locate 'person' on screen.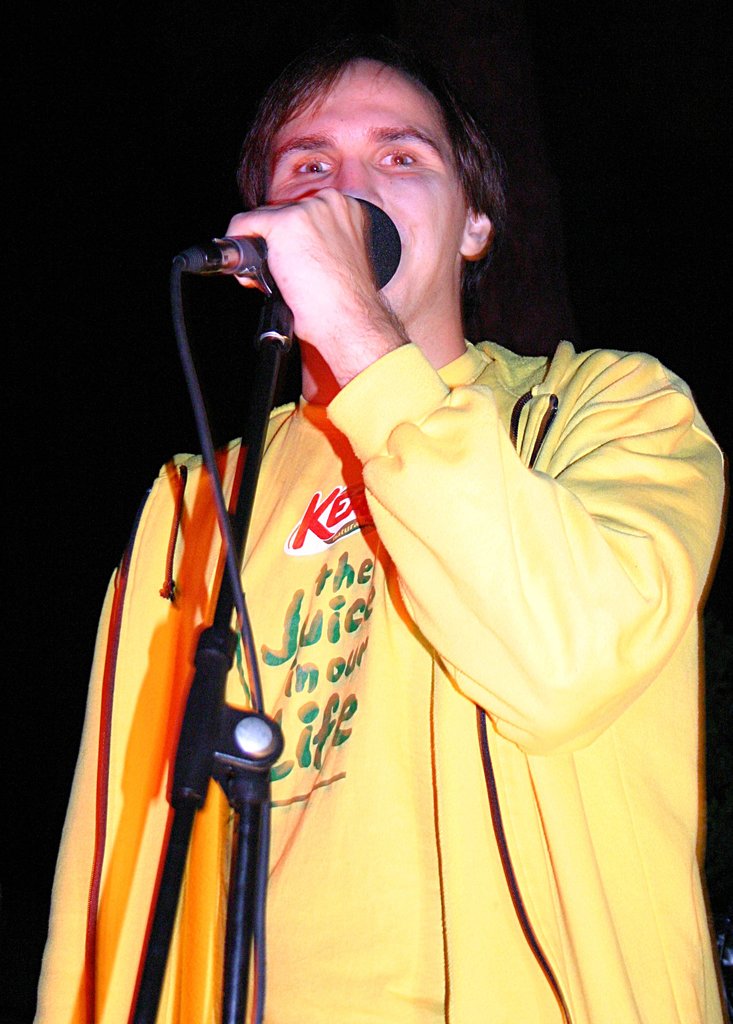
On screen at crop(29, 79, 652, 1023).
